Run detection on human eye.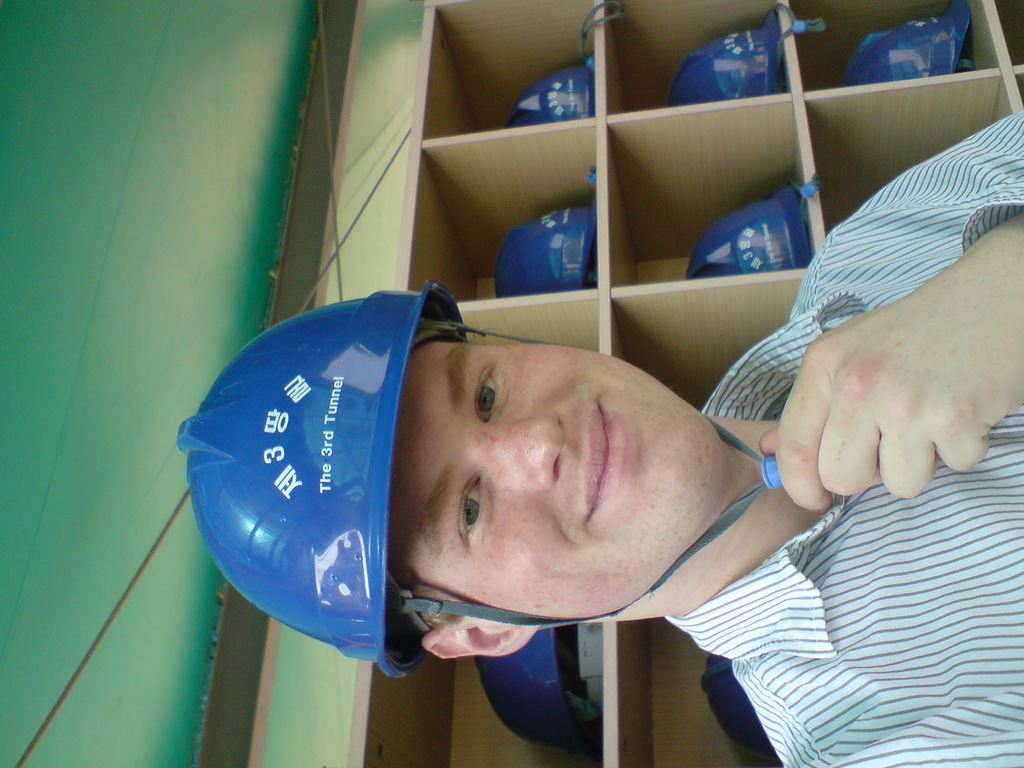
Result: left=467, top=356, right=508, bottom=427.
